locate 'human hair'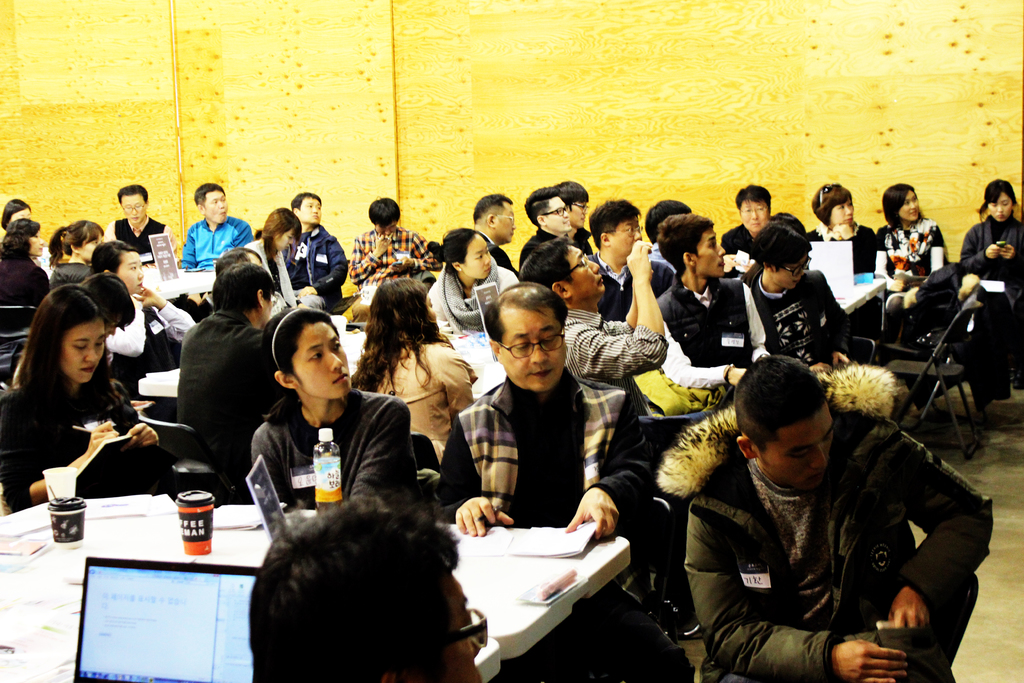
[886,177,920,234]
